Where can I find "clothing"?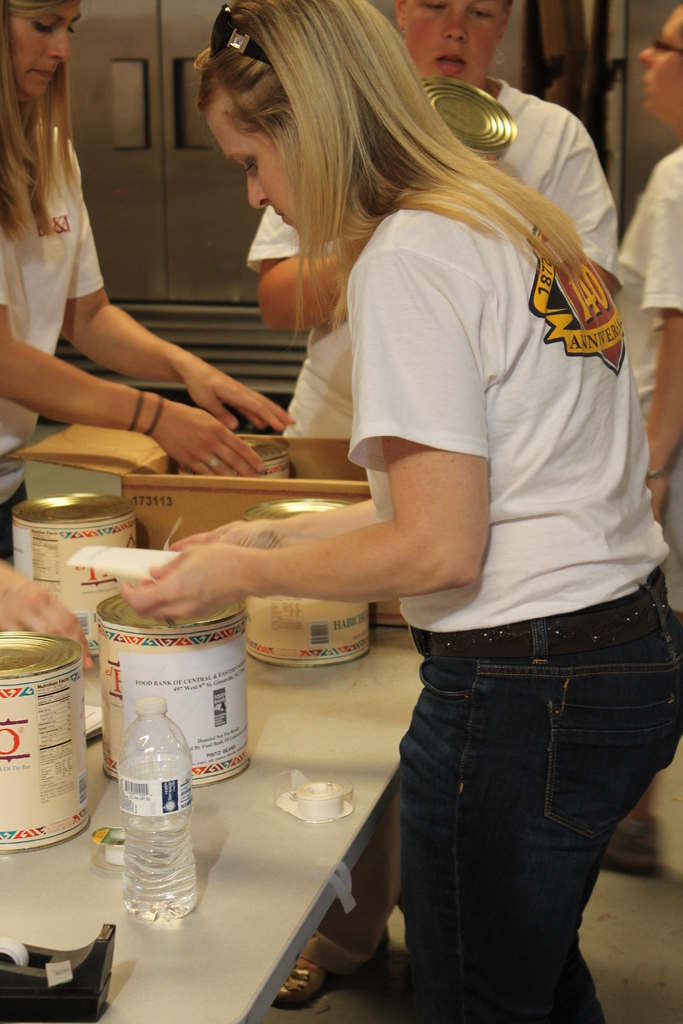
You can find it at [349, 182, 682, 1023].
